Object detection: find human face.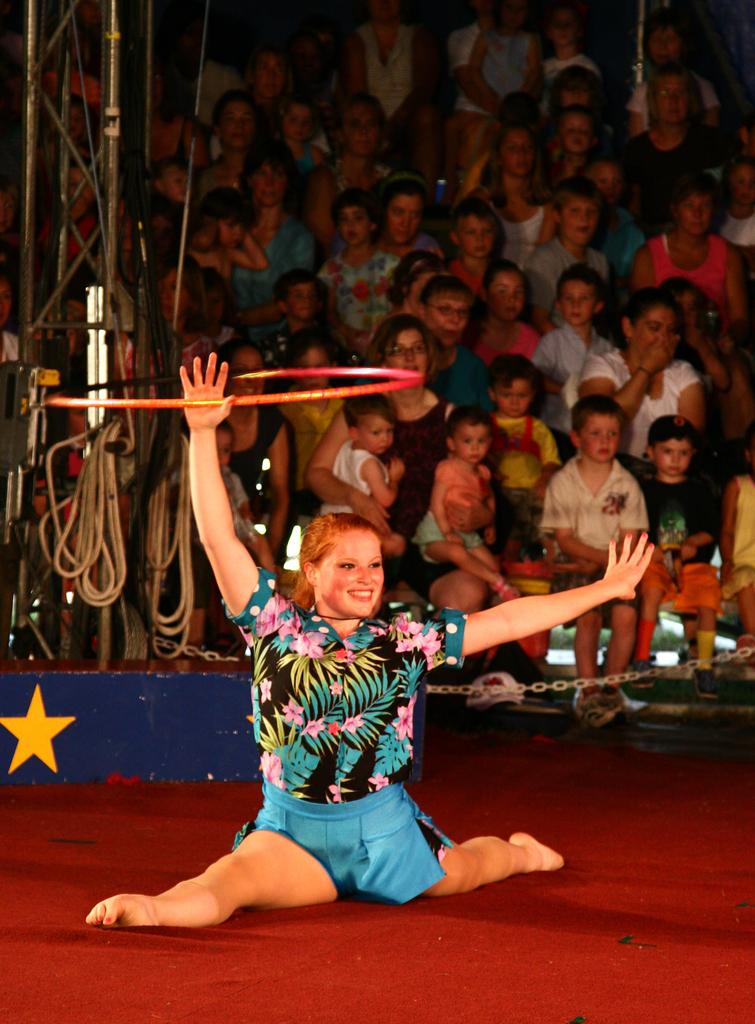
box=[458, 207, 493, 260].
